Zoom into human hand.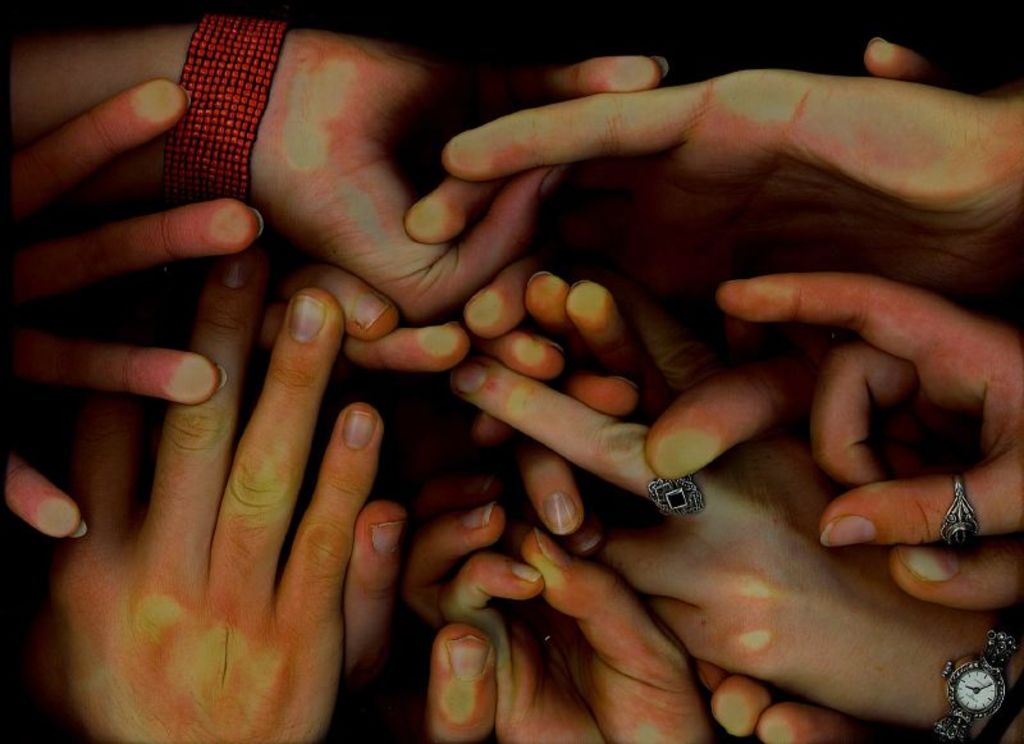
Zoom target: <box>461,368,646,561</box>.
